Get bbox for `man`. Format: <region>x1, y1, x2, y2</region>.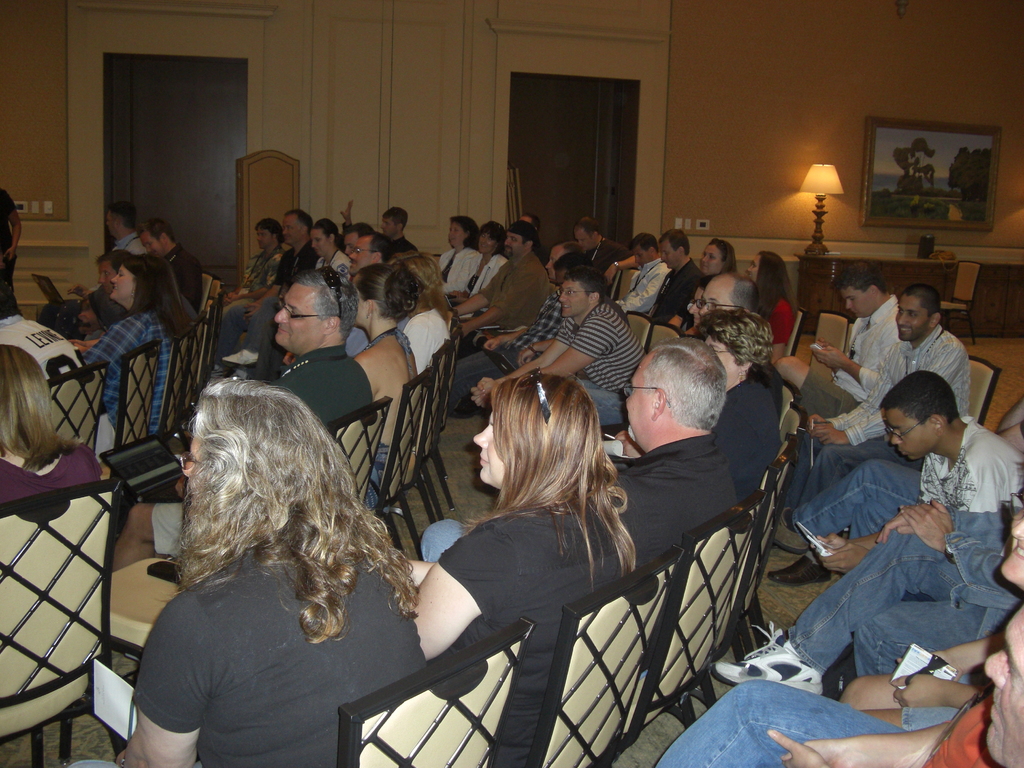
<region>0, 282, 88, 381</region>.
